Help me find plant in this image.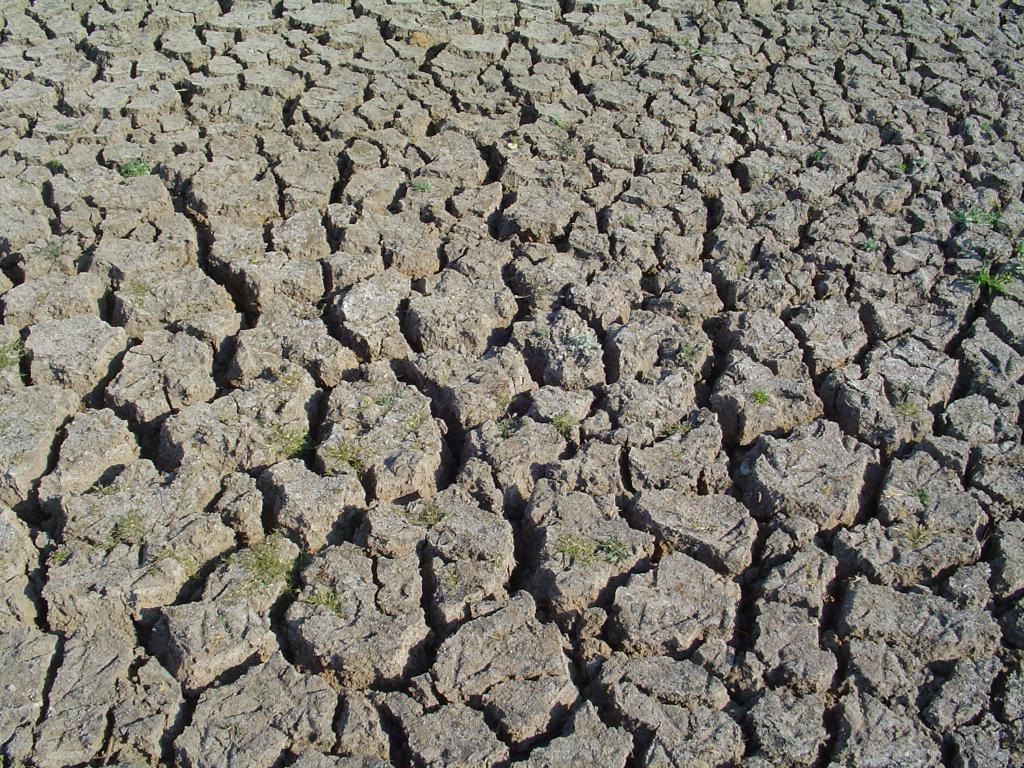
Found it: <region>0, 339, 34, 378</region>.
